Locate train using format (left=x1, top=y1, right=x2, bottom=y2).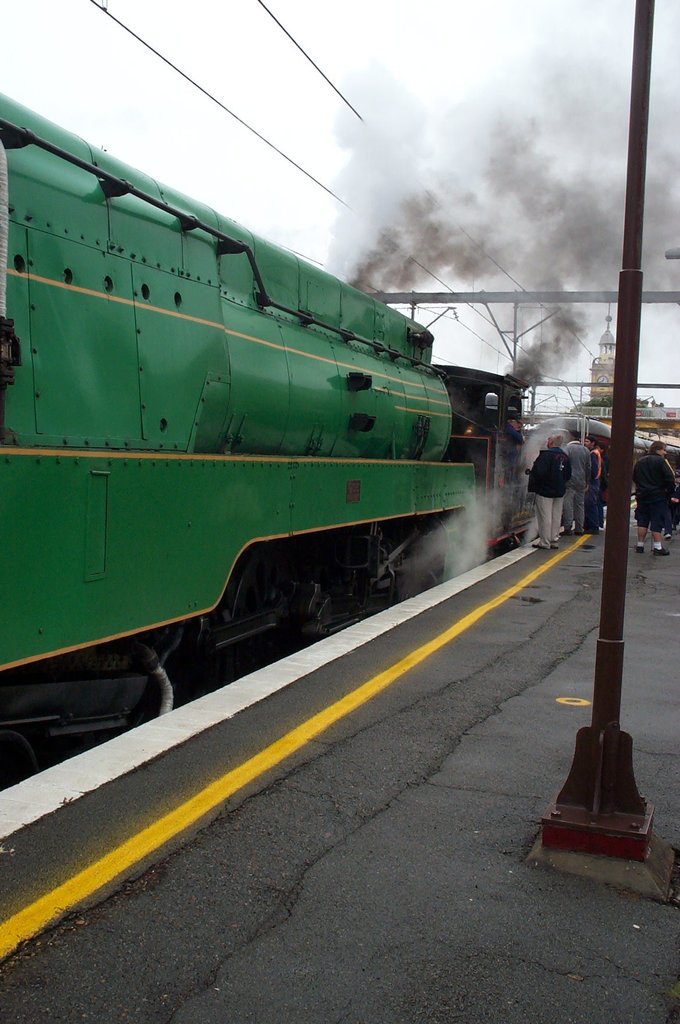
(left=0, top=87, right=679, bottom=785).
